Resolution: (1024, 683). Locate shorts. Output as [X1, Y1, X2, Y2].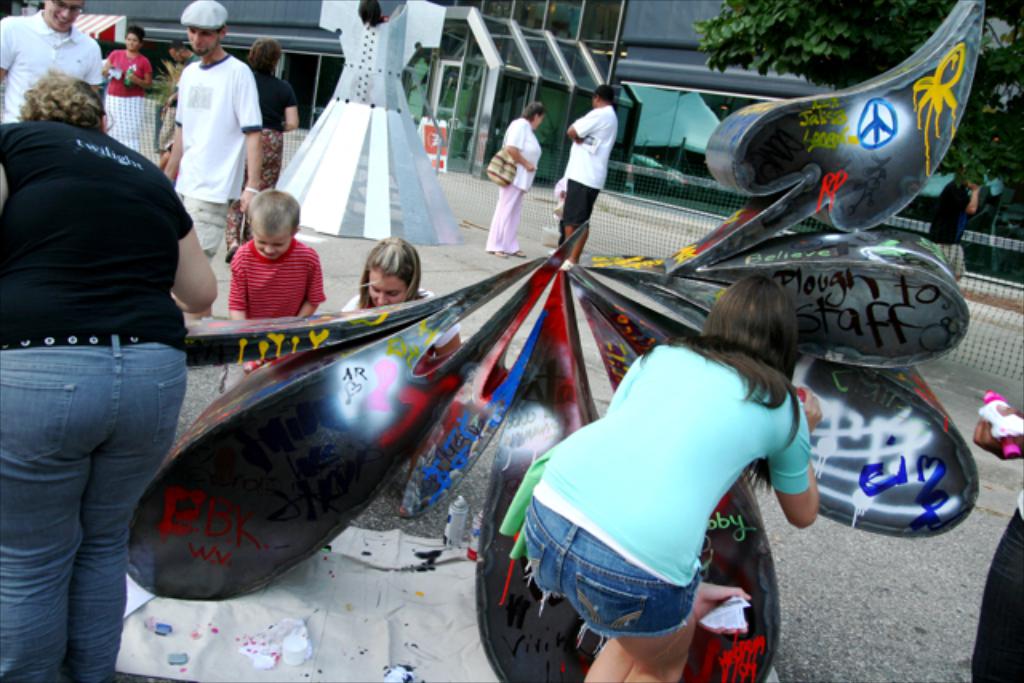
[933, 243, 966, 275].
